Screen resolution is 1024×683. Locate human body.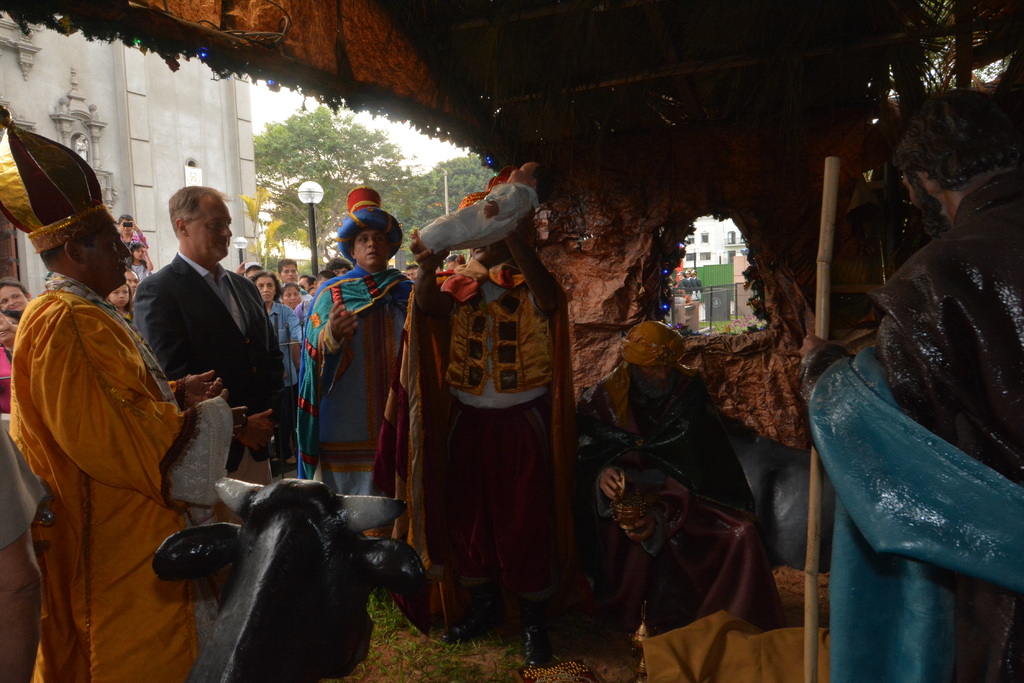
BBox(267, 302, 303, 457).
